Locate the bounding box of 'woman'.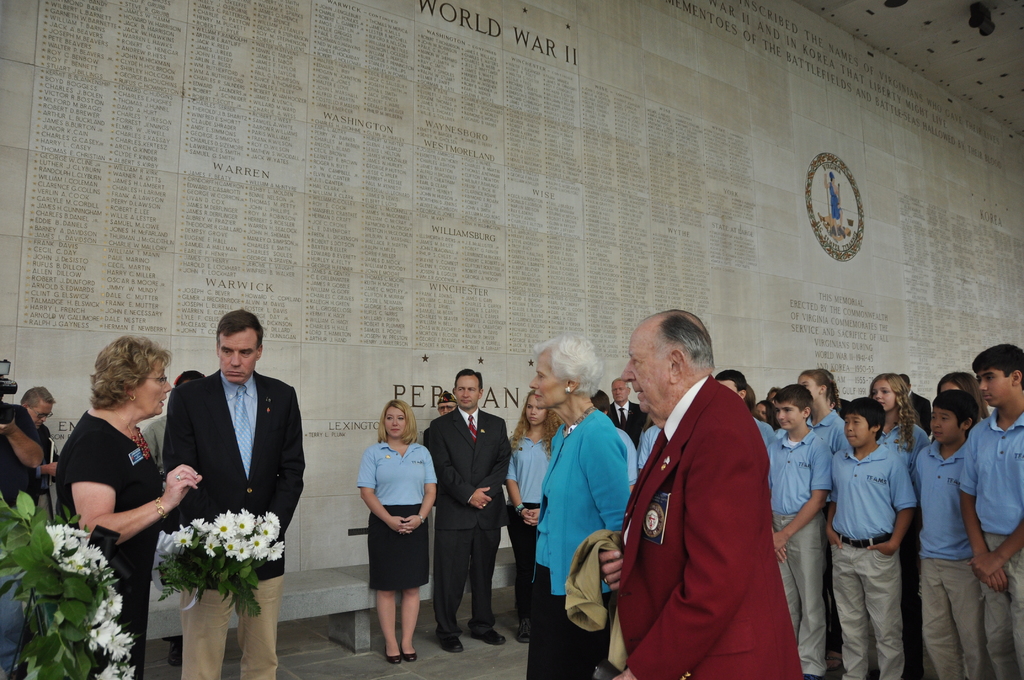
Bounding box: left=502, top=398, right=561, bottom=658.
